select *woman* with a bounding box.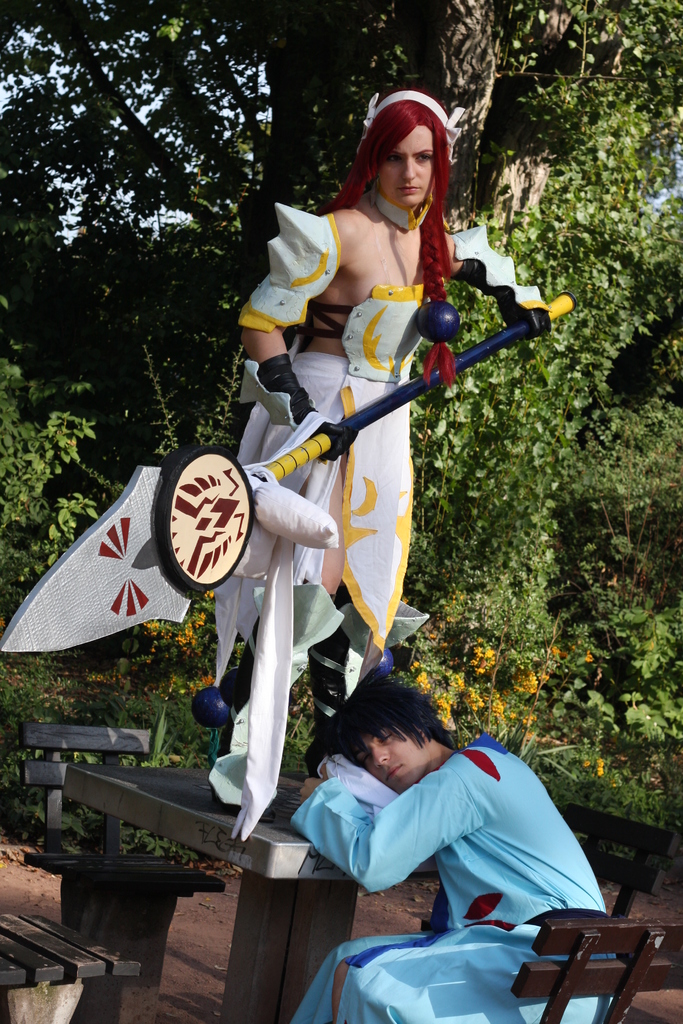
(x1=227, y1=84, x2=470, y2=792).
